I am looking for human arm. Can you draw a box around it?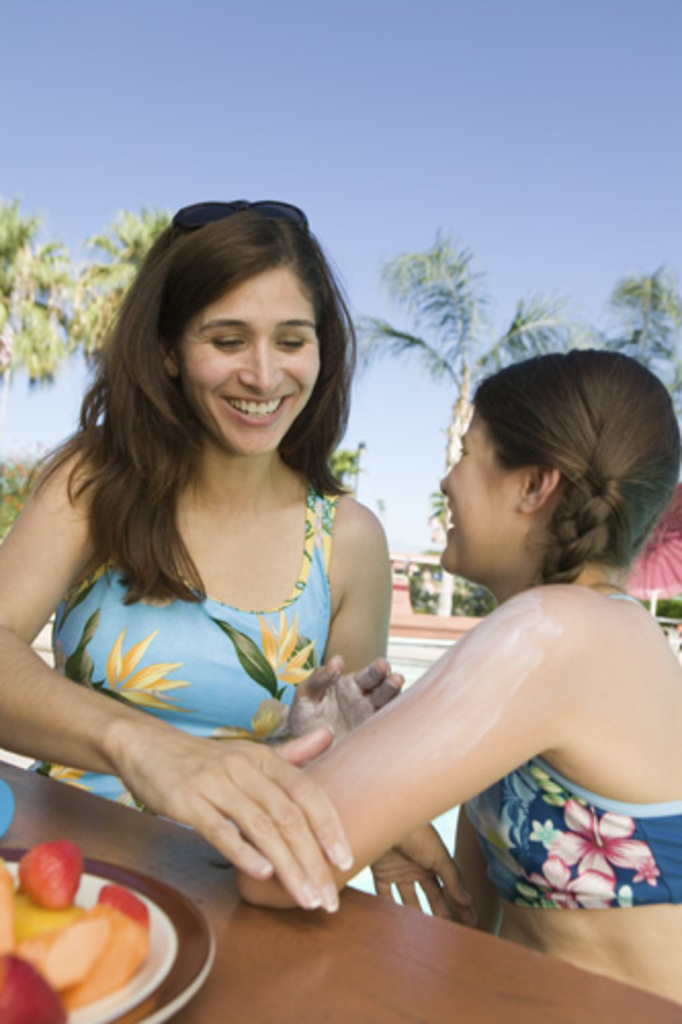
Sure, the bounding box is 0, 426, 367, 915.
